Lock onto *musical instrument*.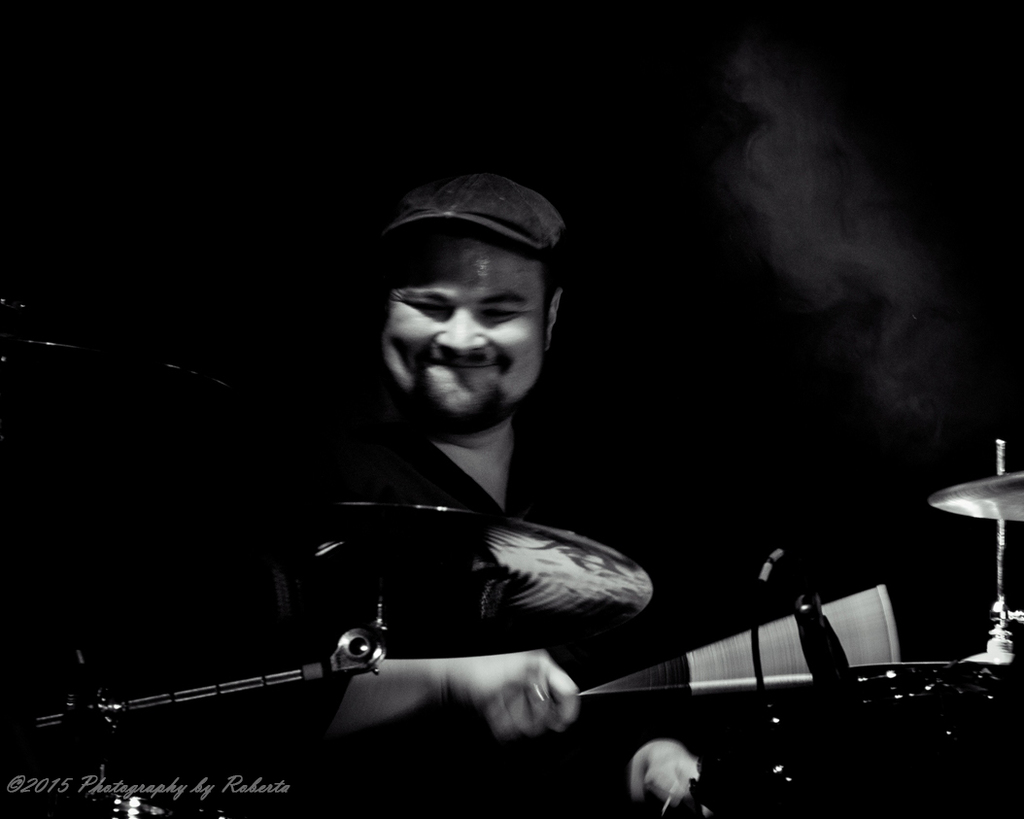
Locked: 188/410/634/738.
